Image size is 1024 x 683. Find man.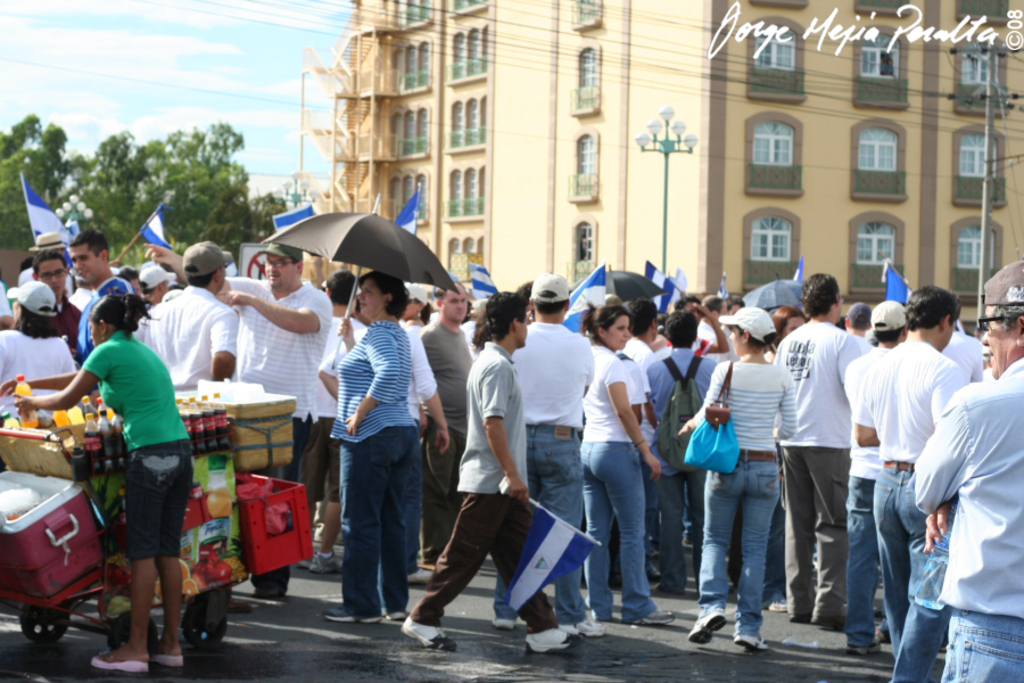
box=[322, 270, 366, 351].
